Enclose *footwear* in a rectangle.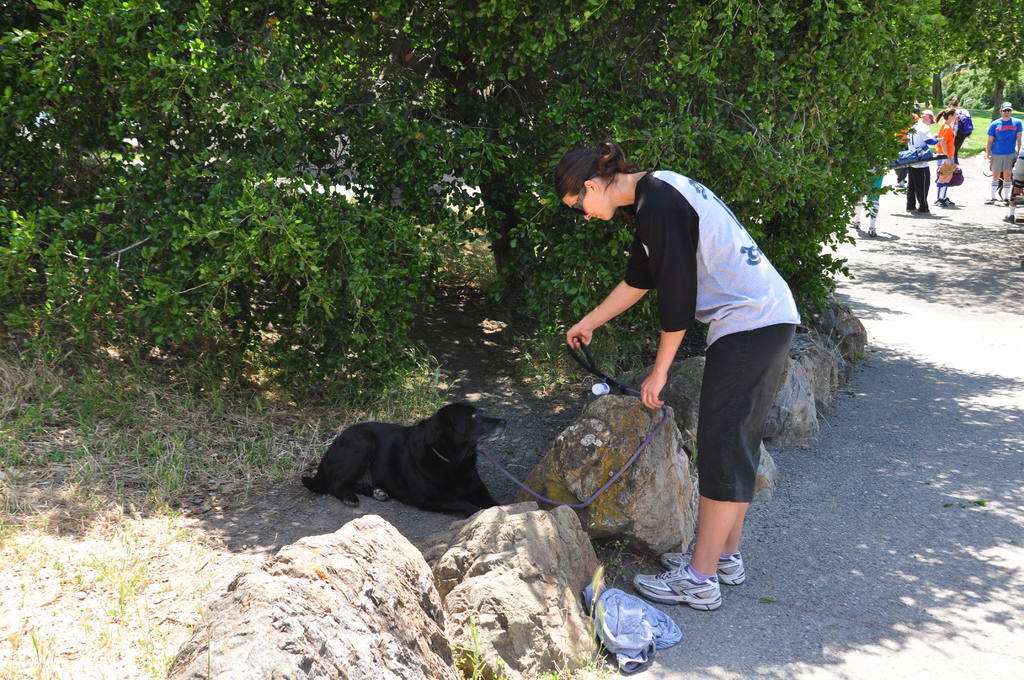
box(932, 192, 950, 205).
